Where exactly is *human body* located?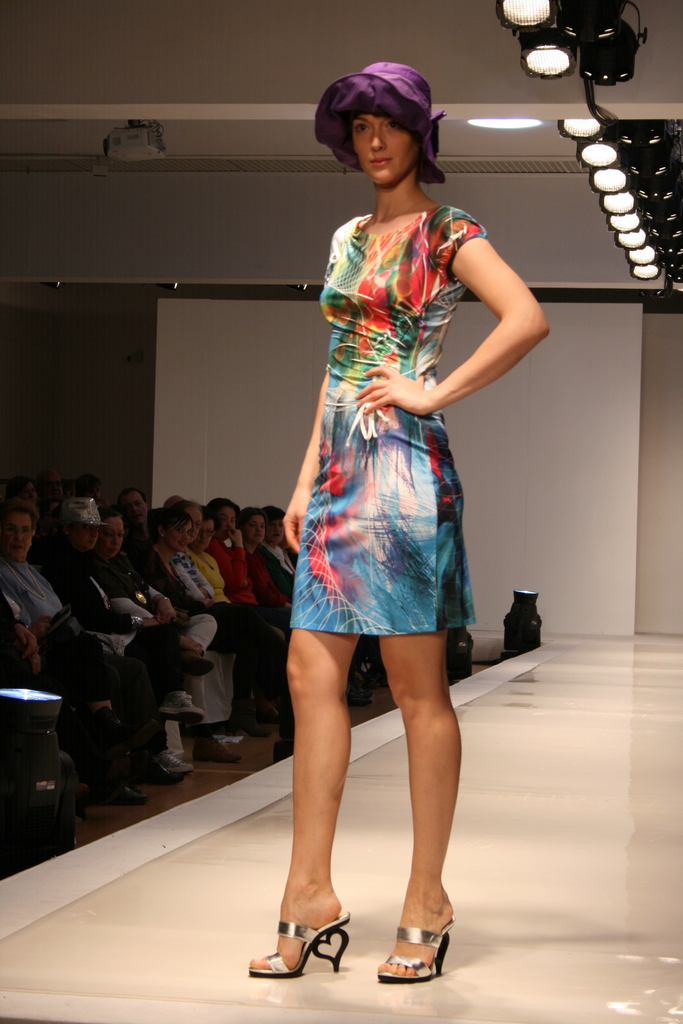
Its bounding box is {"left": 0, "top": 489, "right": 167, "bottom": 783}.
